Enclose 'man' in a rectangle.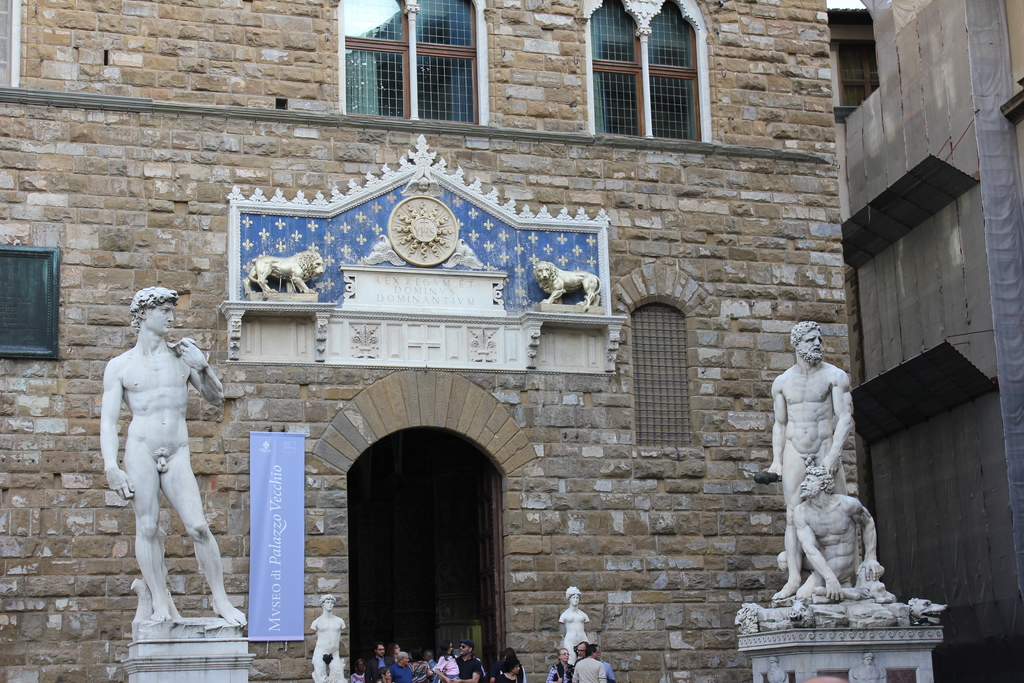
771:321:855:601.
